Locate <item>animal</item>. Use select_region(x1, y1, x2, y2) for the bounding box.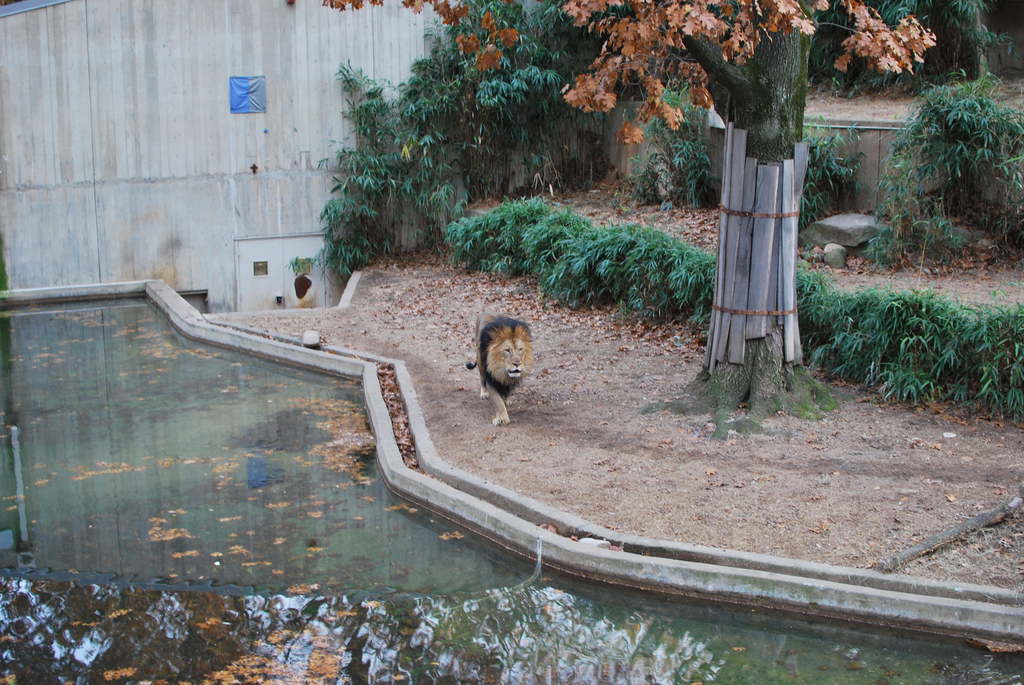
select_region(474, 303, 536, 425).
